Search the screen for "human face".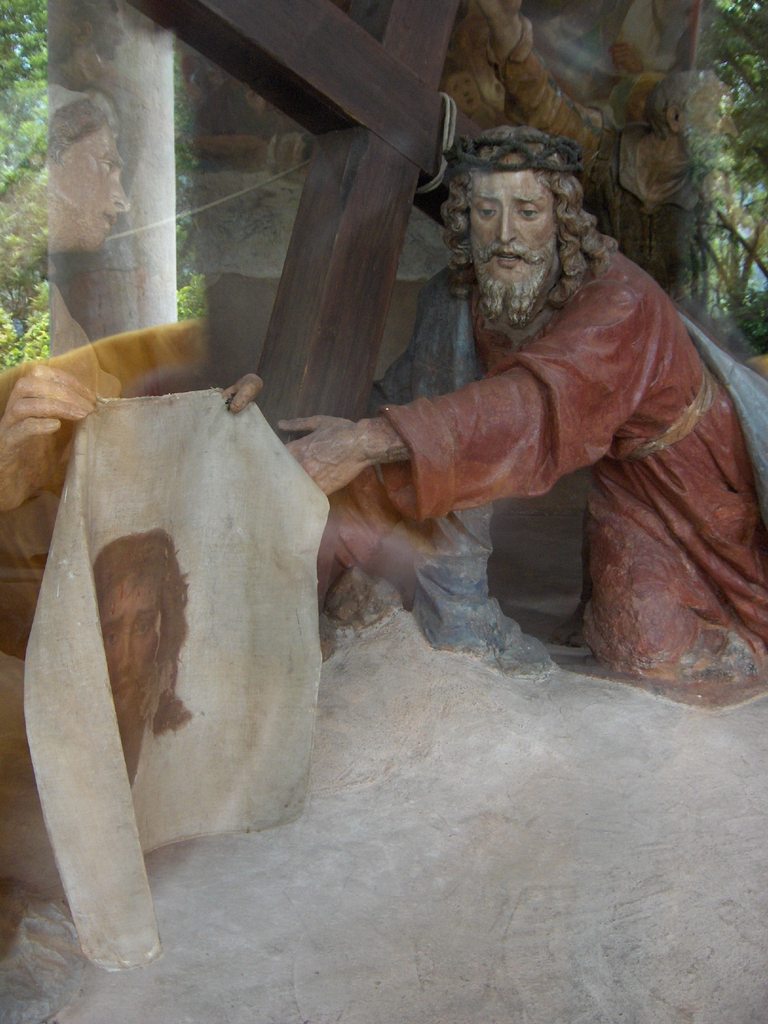
Found at BBox(688, 86, 737, 170).
